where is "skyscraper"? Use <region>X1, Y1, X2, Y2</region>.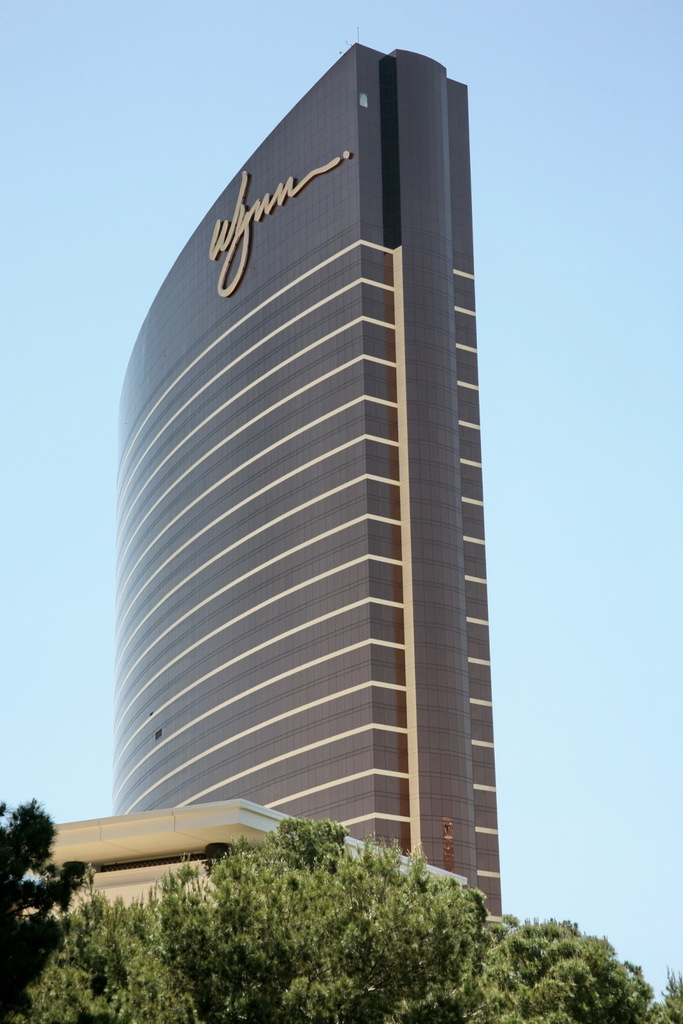
<region>85, 51, 538, 919</region>.
